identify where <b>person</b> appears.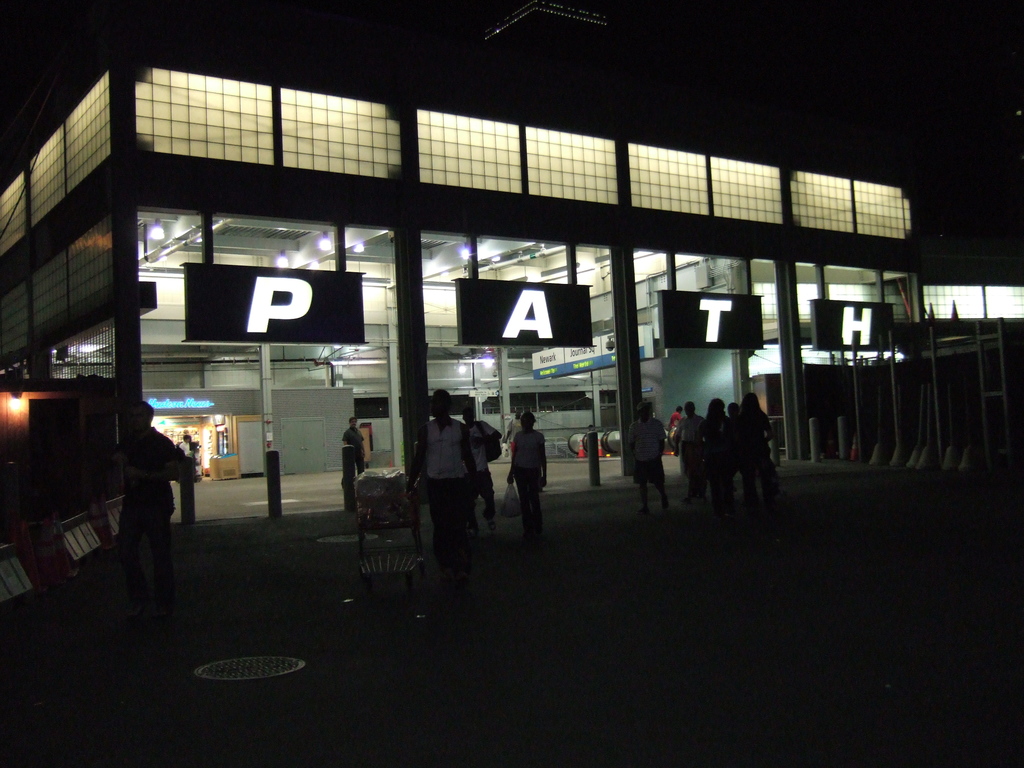
Appears at BBox(104, 396, 189, 621).
